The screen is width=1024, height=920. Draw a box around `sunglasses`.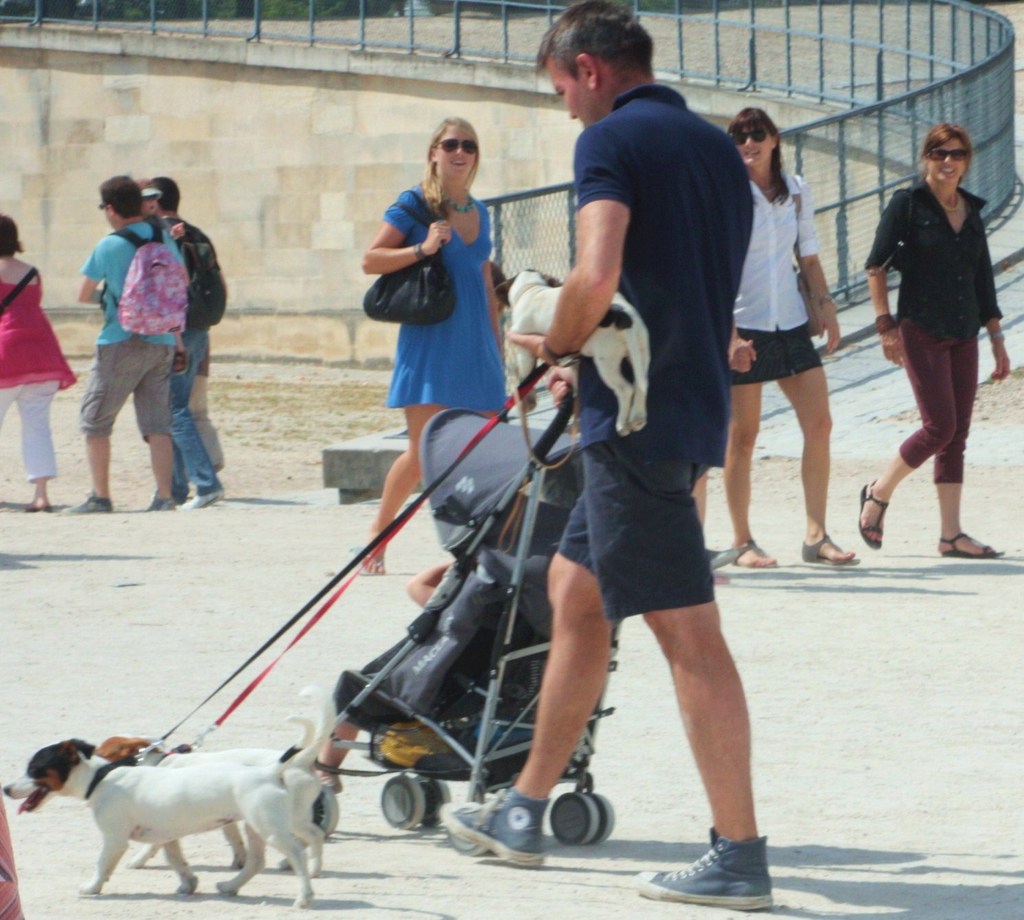
(735, 132, 772, 143).
